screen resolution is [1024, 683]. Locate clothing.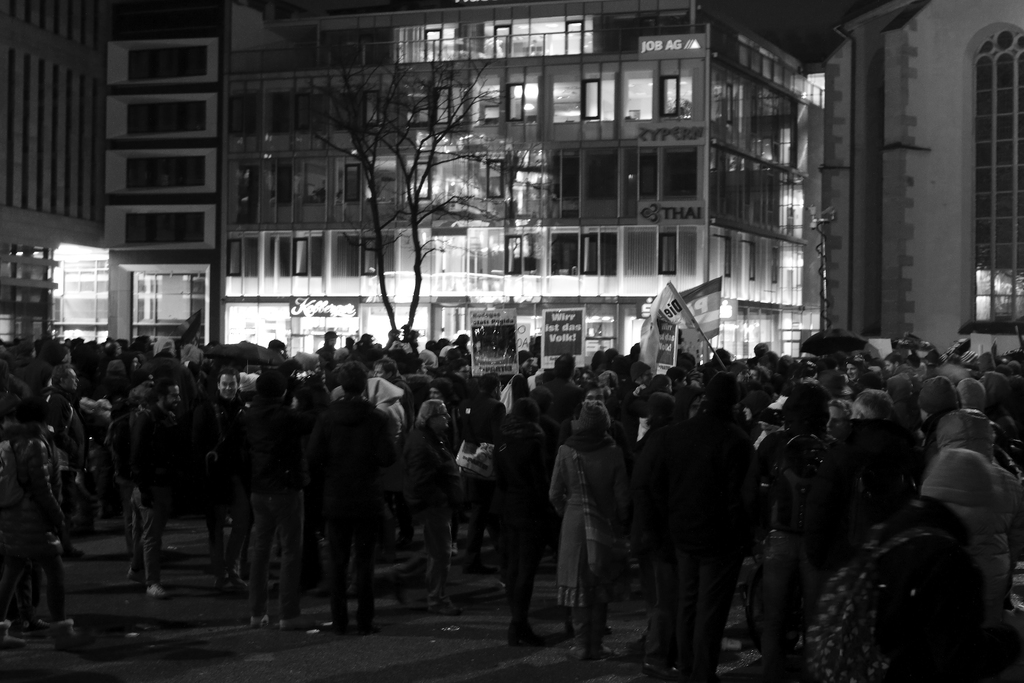
box(927, 452, 992, 506).
